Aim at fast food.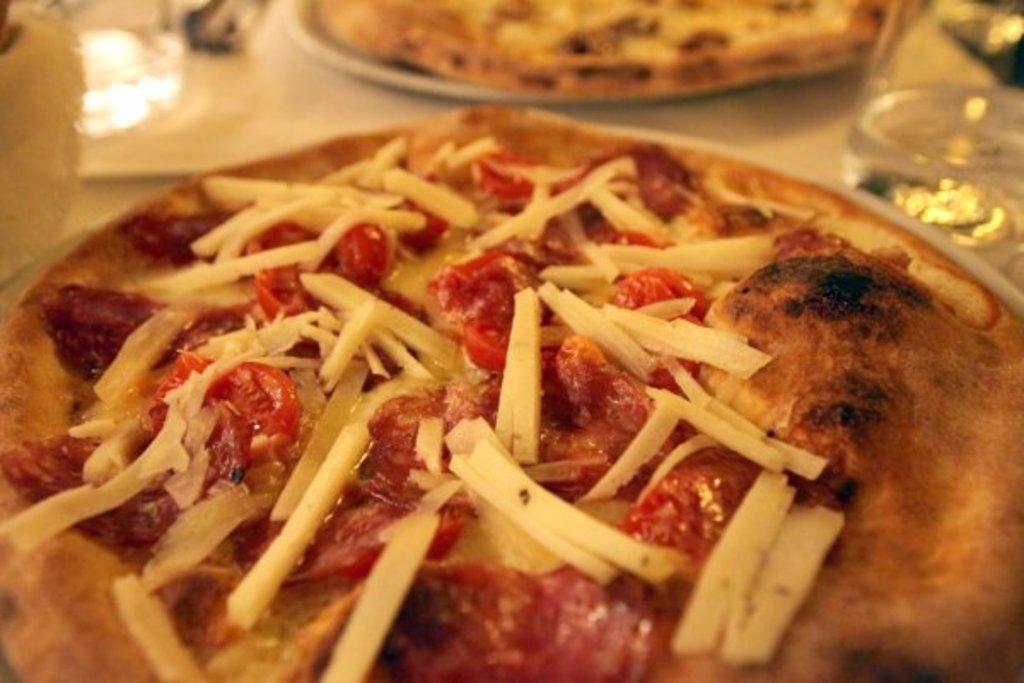
Aimed at [12, 92, 1021, 682].
